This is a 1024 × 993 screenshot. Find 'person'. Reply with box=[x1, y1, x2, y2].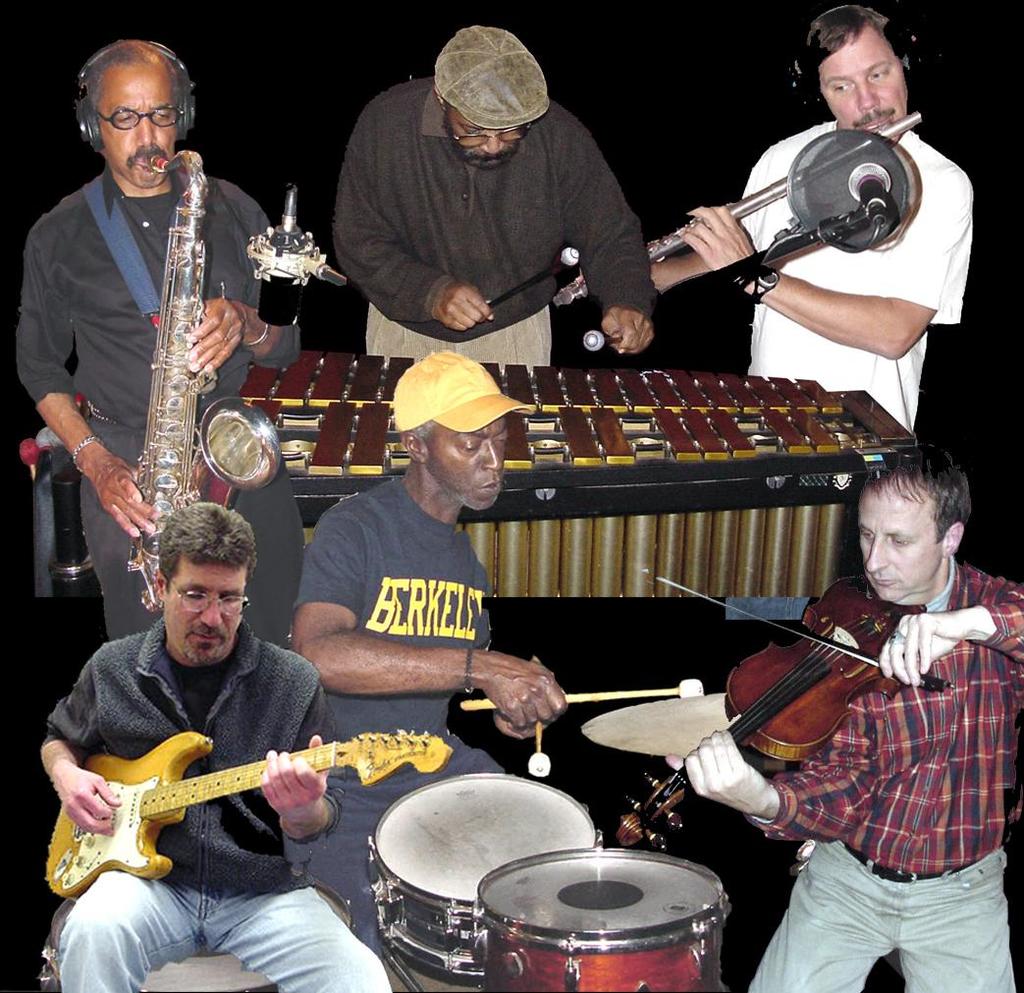
box=[9, 32, 296, 649].
